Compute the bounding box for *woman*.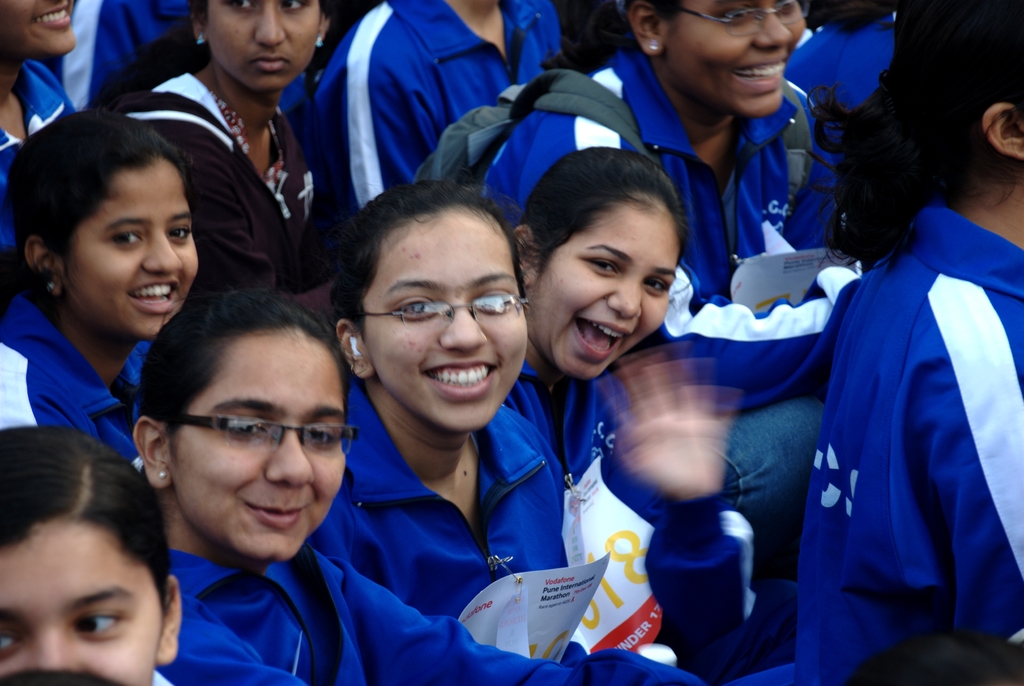
760:52:1021:685.
